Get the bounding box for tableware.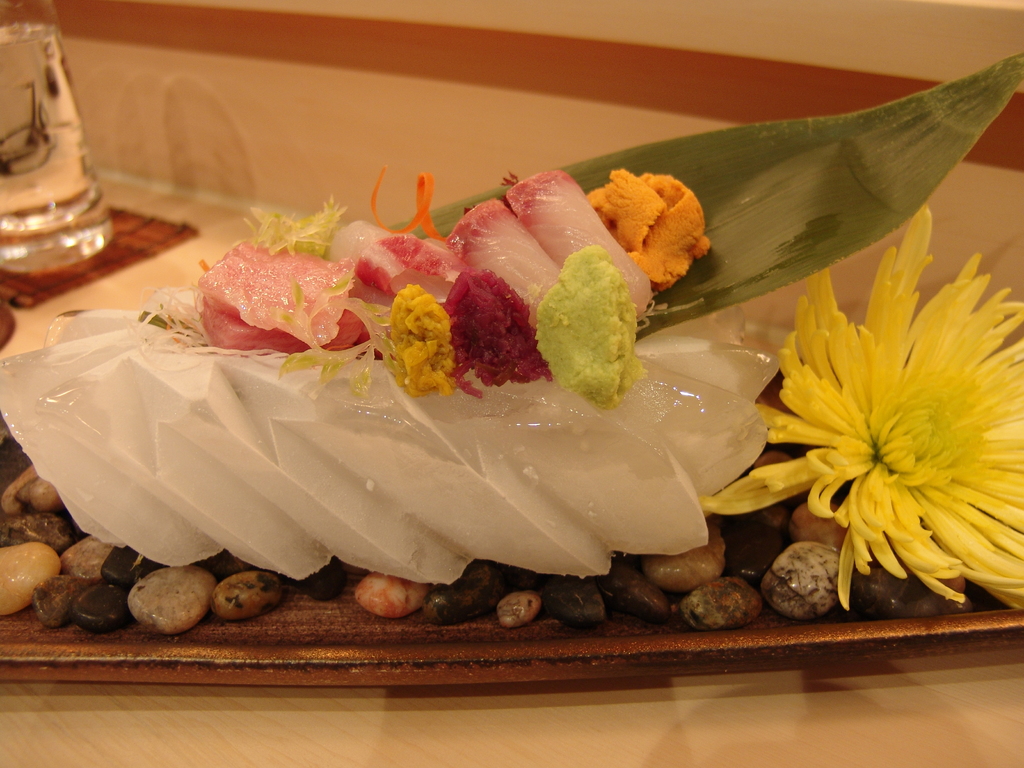
<bbox>4, 40, 120, 257</bbox>.
